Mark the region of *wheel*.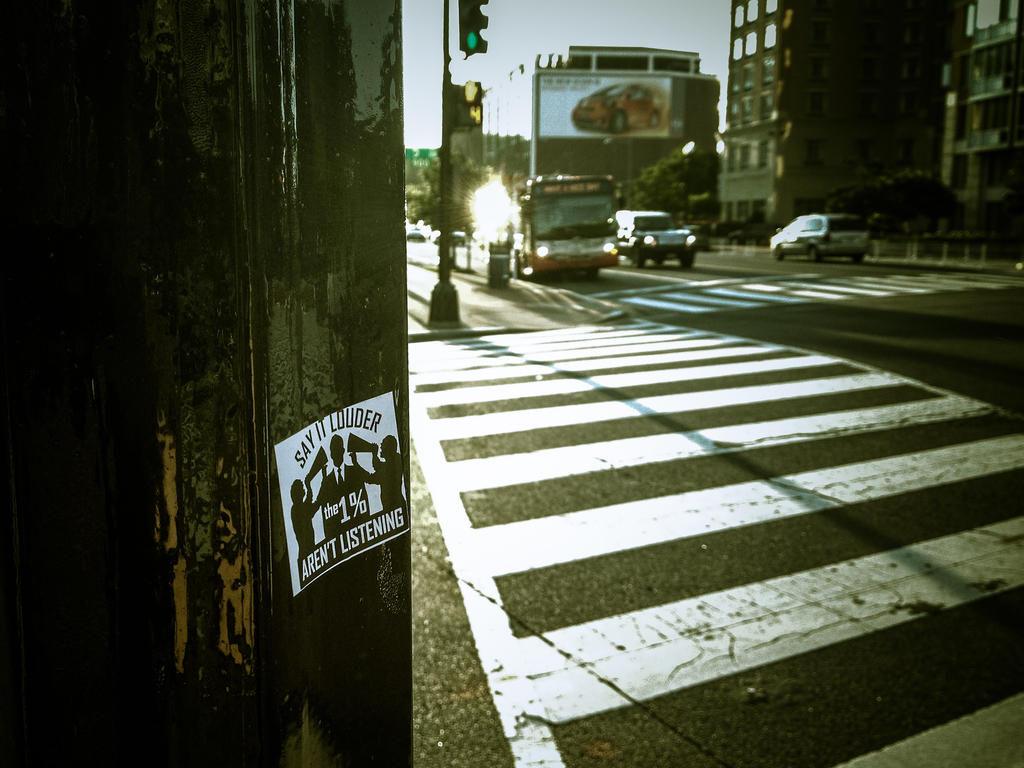
Region: [676, 250, 694, 271].
